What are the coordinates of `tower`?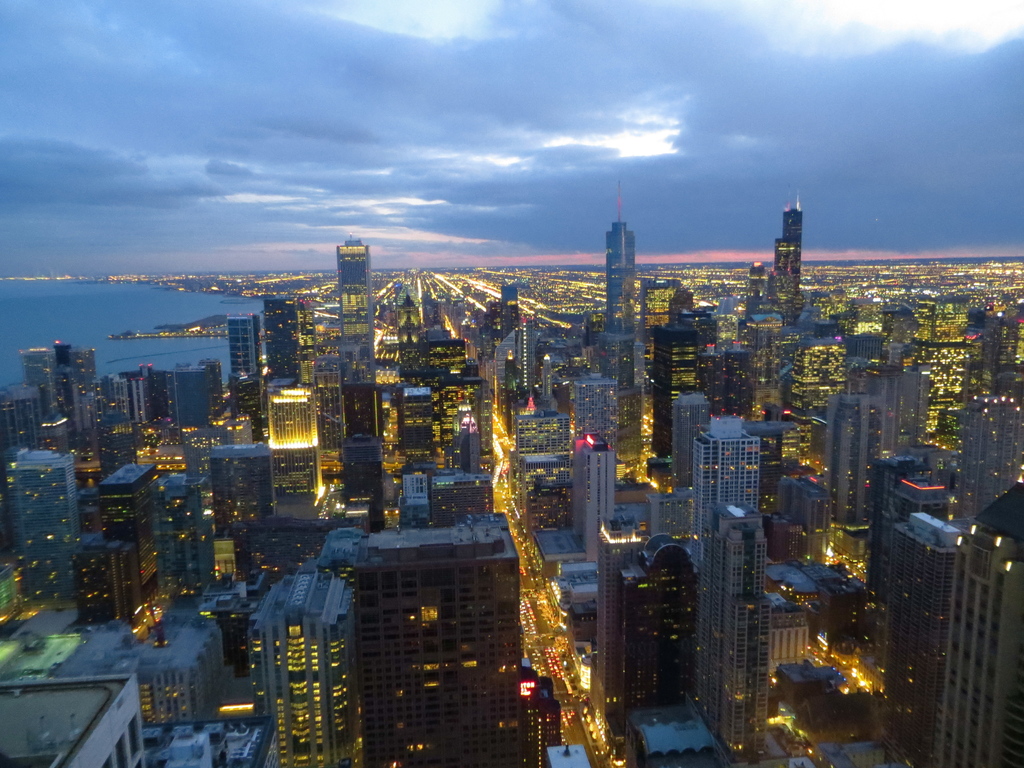
<box>657,321,696,451</box>.
